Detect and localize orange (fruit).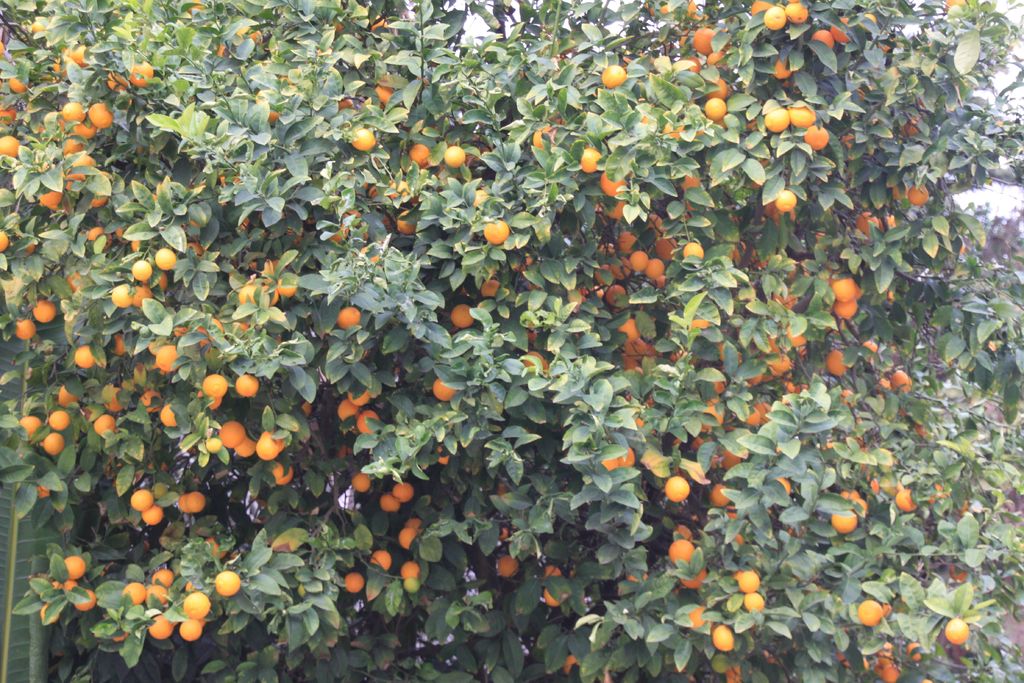
Localized at {"left": 339, "top": 304, "right": 360, "bottom": 331}.
